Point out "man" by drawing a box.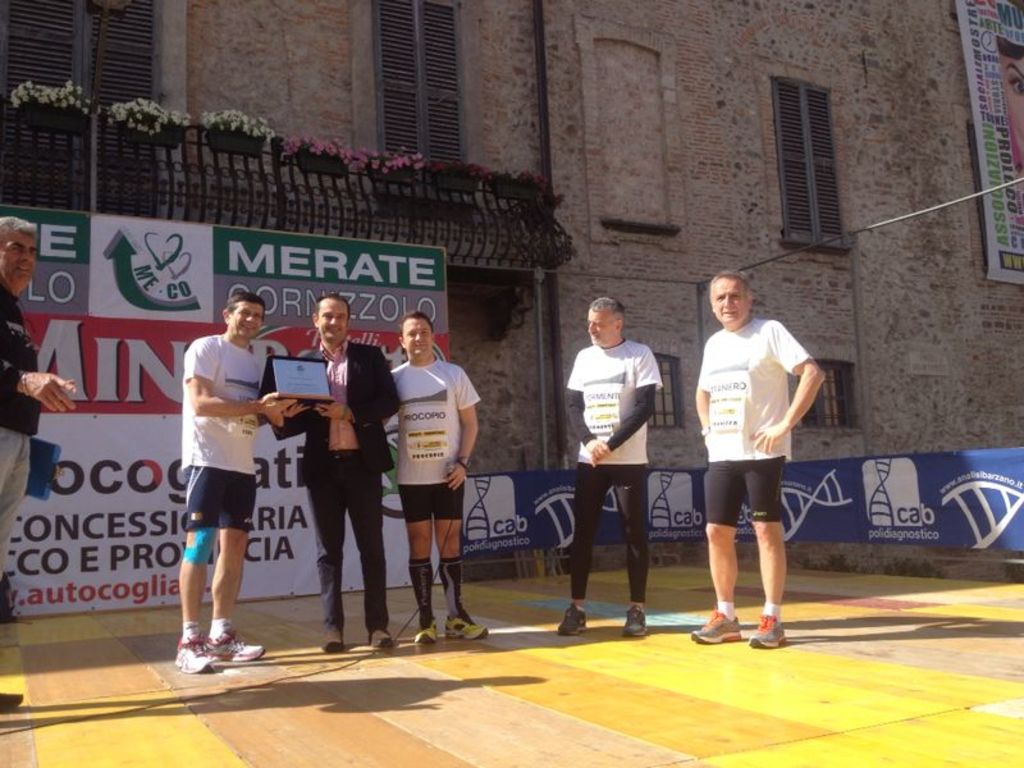
<bbox>384, 311, 481, 645</bbox>.
